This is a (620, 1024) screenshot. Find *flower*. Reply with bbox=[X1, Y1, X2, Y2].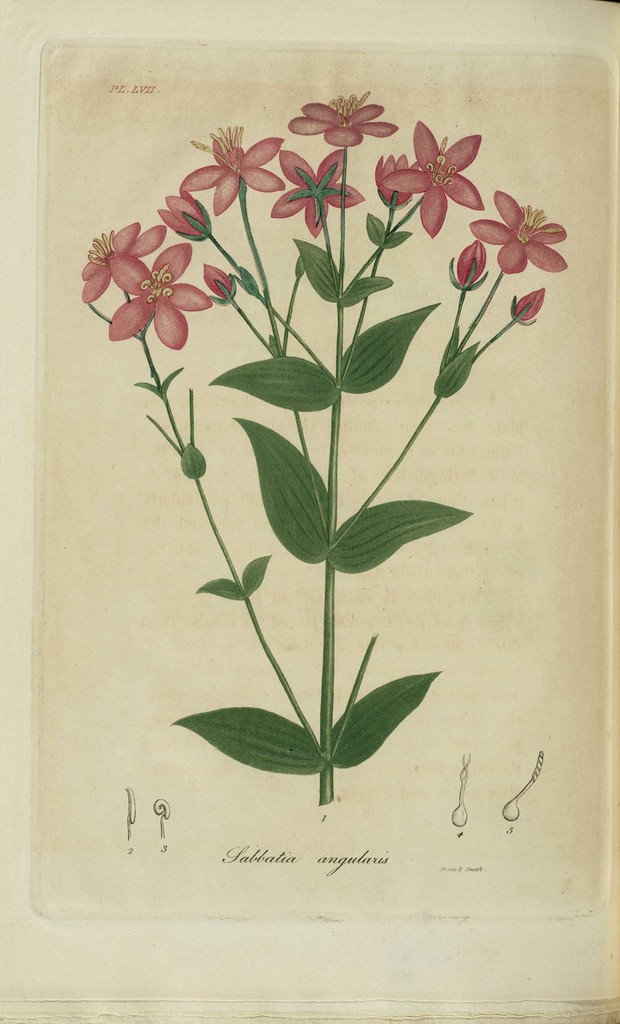
bbox=[155, 190, 199, 237].
